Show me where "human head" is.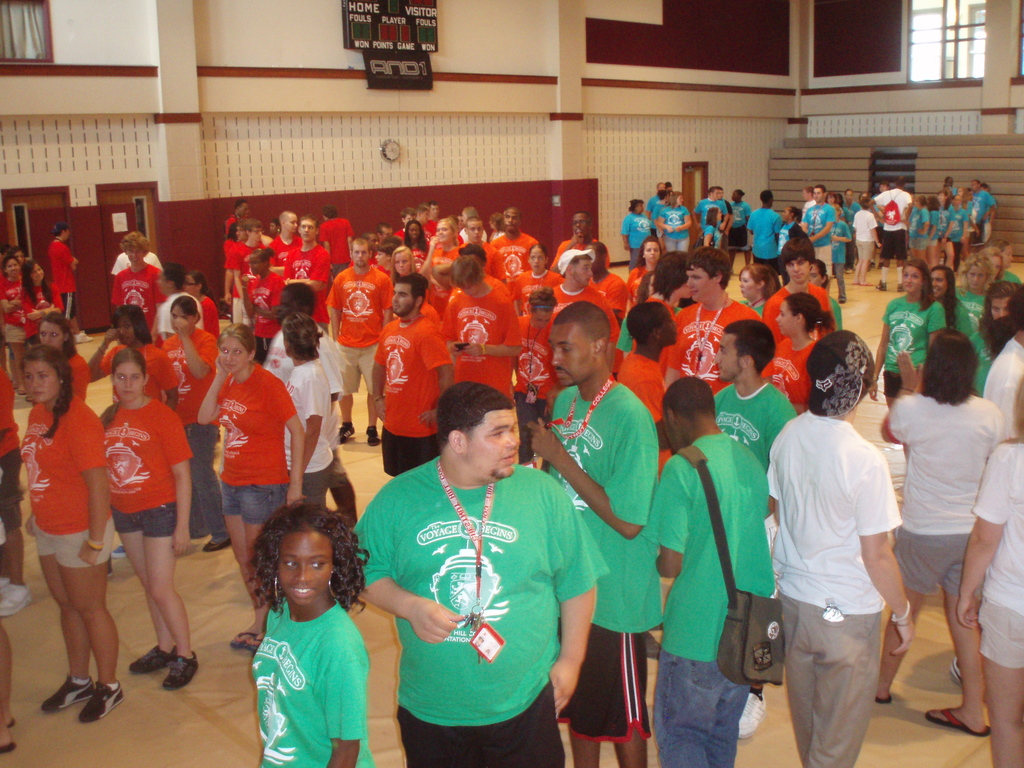
"human head" is at <region>940, 186, 947, 202</region>.
